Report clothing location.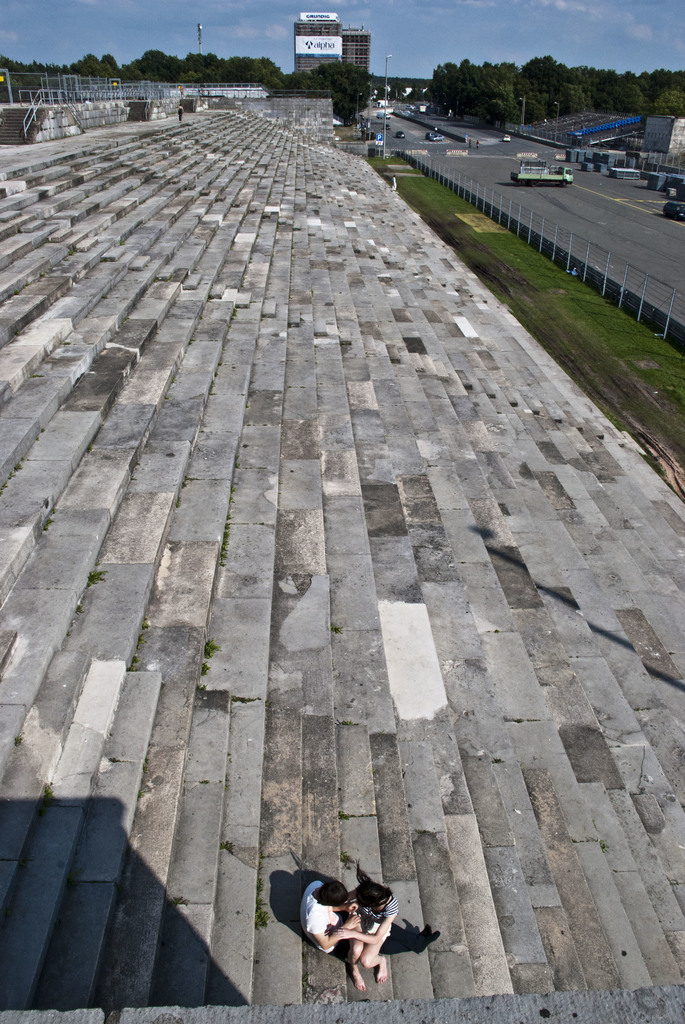
Report: BBox(300, 873, 413, 959).
